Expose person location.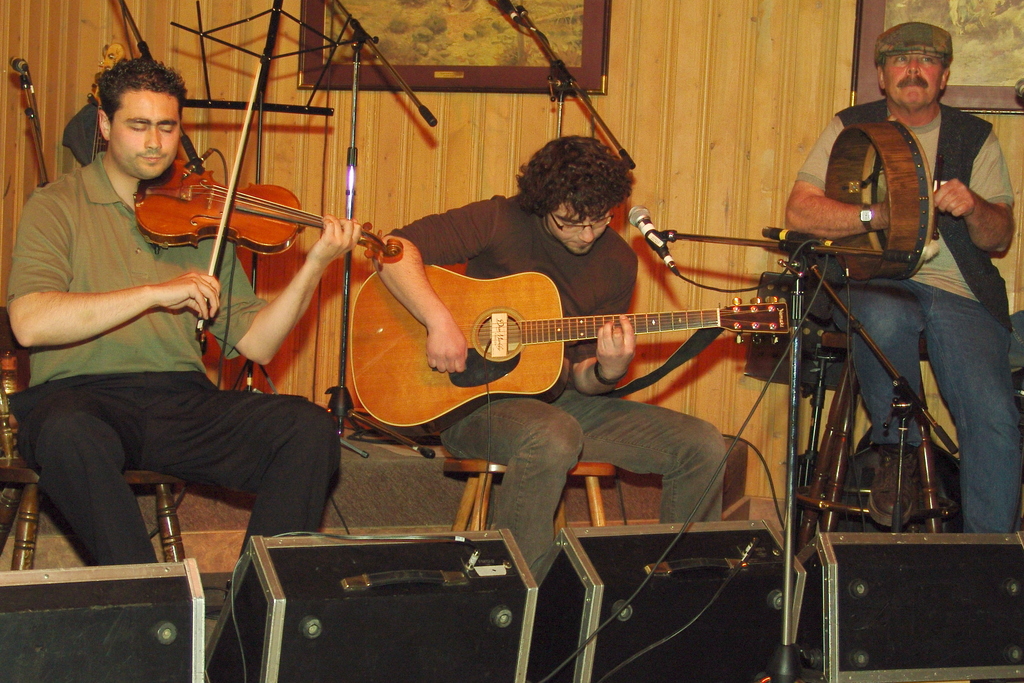
Exposed at bbox=[372, 133, 726, 591].
